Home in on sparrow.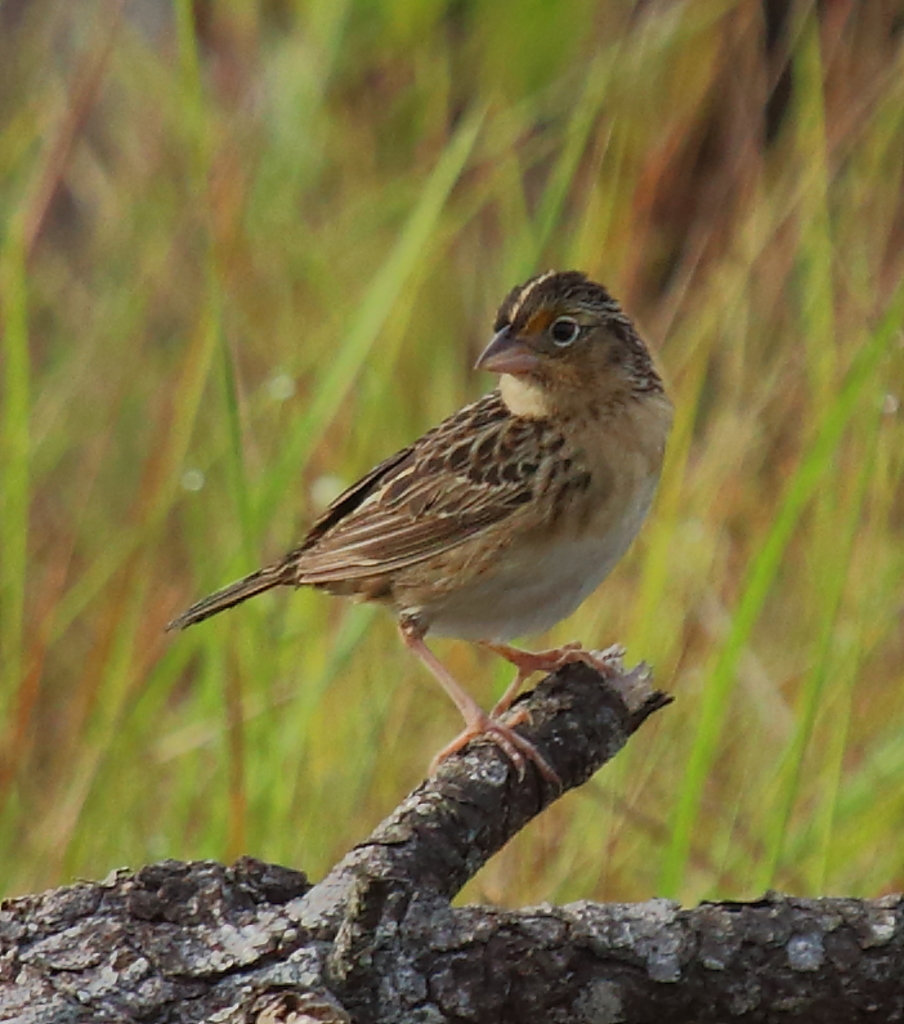
Homed in at x1=162, y1=267, x2=677, y2=799.
